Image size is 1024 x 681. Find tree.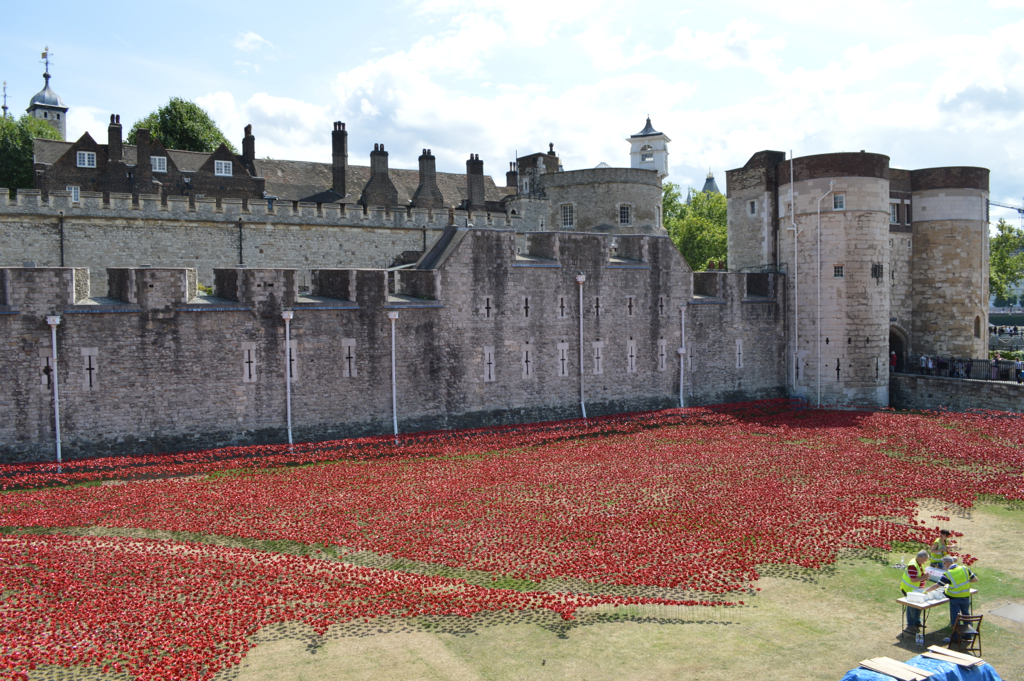
box(664, 182, 736, 270).
